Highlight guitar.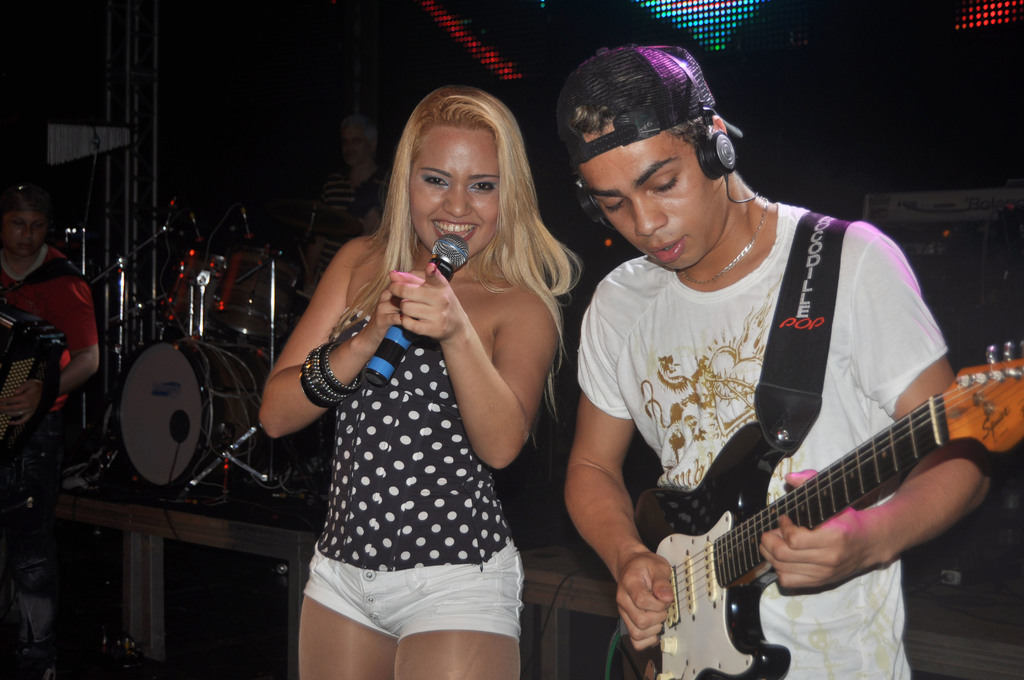
Highlighted region: 621:323:1023:679.
